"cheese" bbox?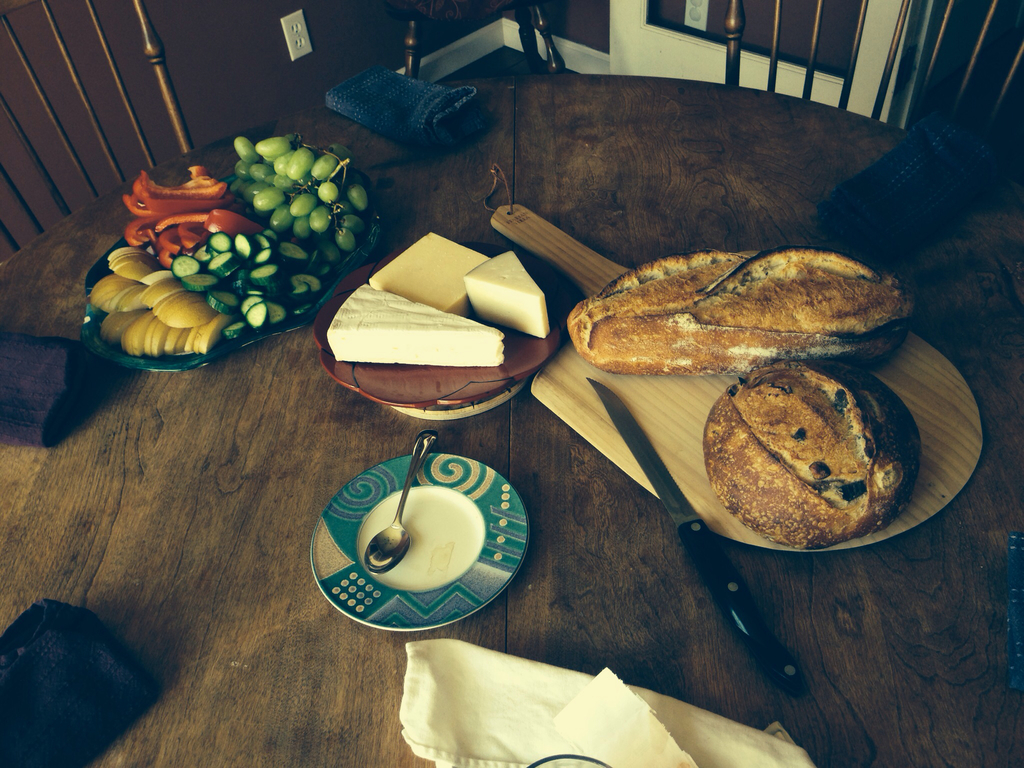
369 227 493 314
